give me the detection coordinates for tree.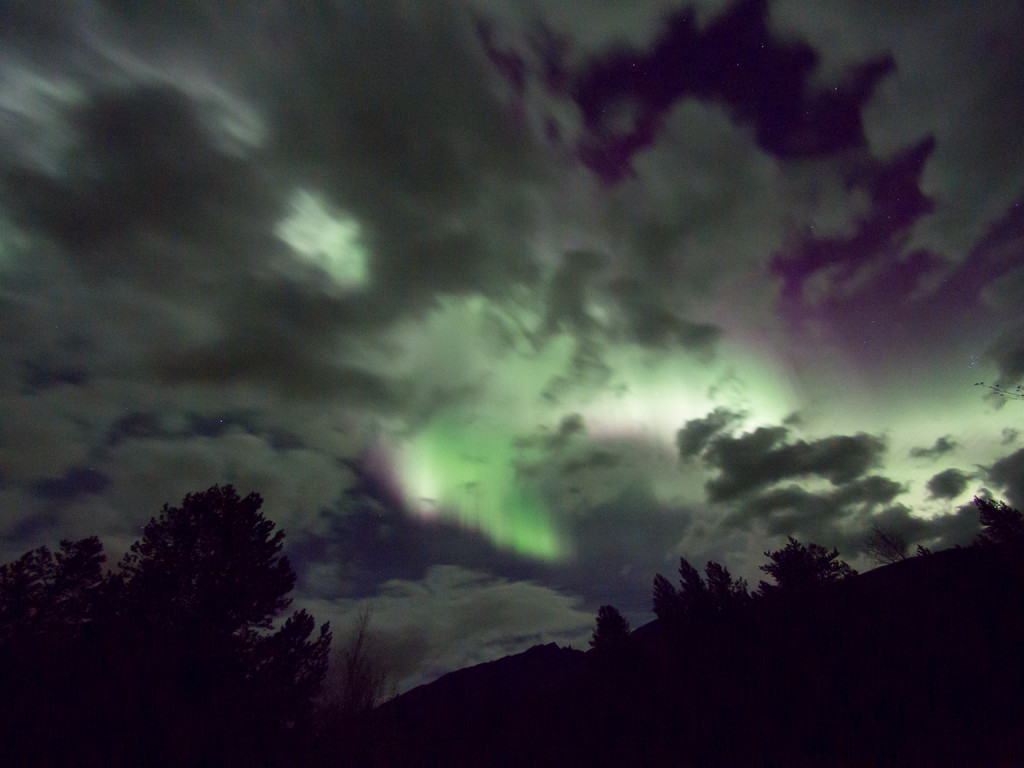
crop(678, 559, 726, 607).
